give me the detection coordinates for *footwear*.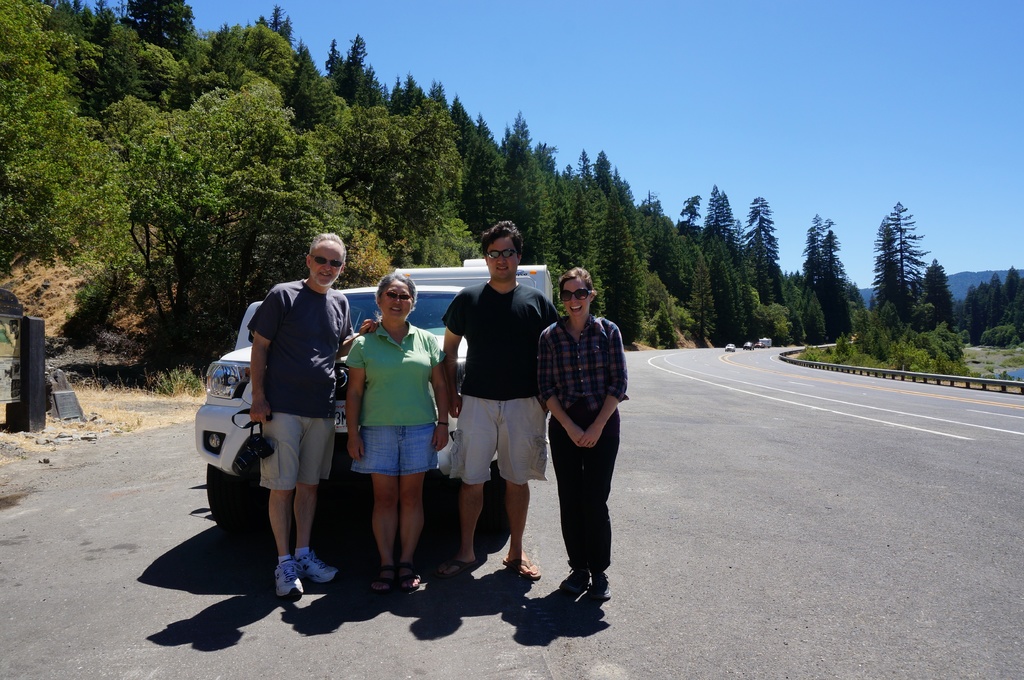
(x1=593, y1=572, x2=612, y2=599).
